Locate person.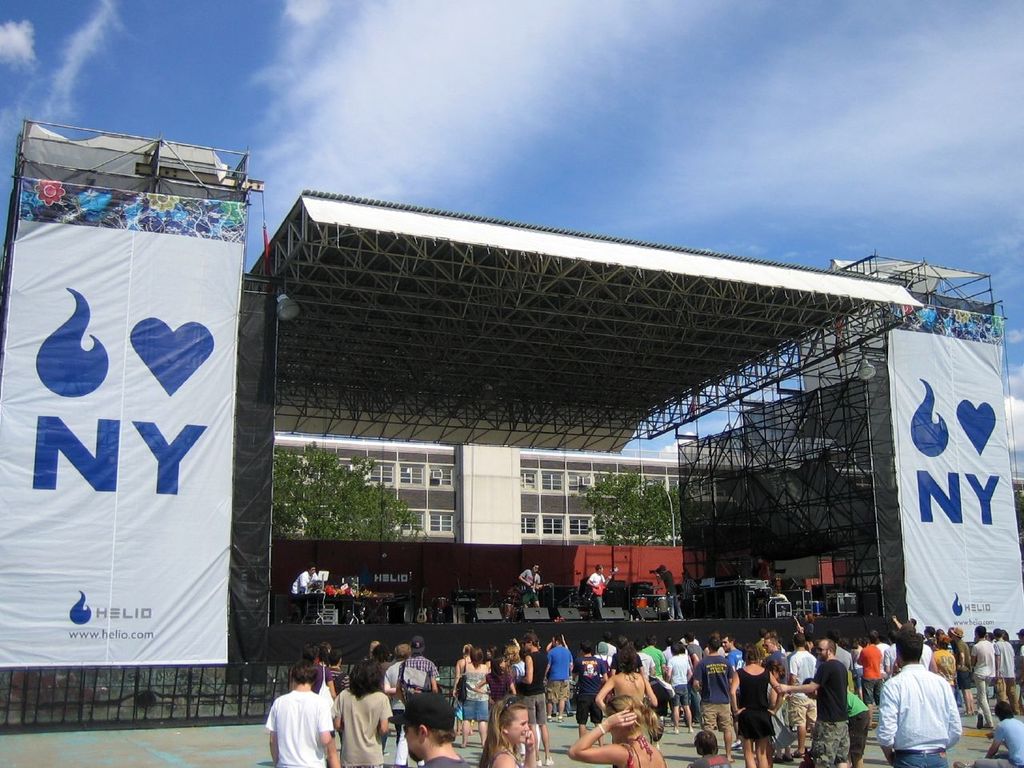
Bounding box: (885, 630, 896, 676).
